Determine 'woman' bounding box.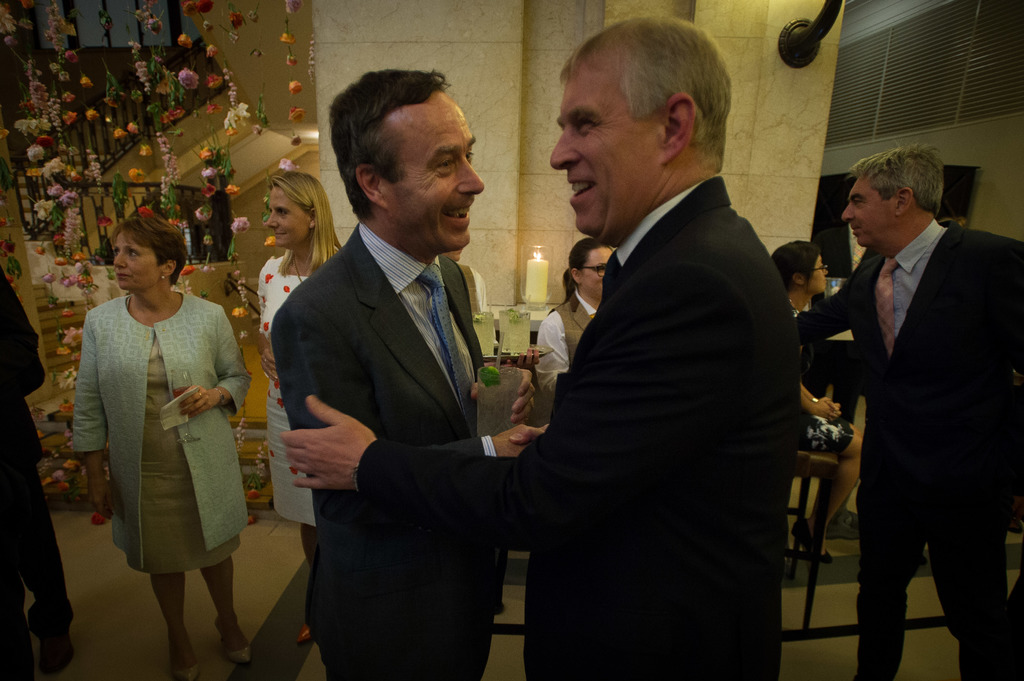
Determined: 524,234,615,408.
